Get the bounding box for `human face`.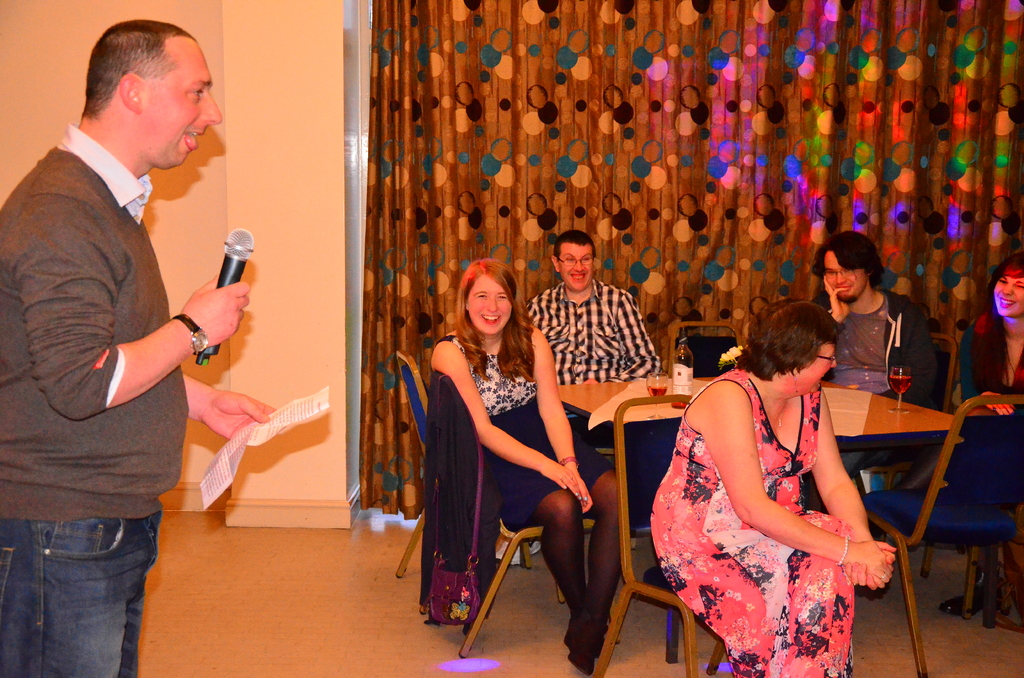
{"left": 470, "top": 272, "right": 515, "bottom": 341}.
